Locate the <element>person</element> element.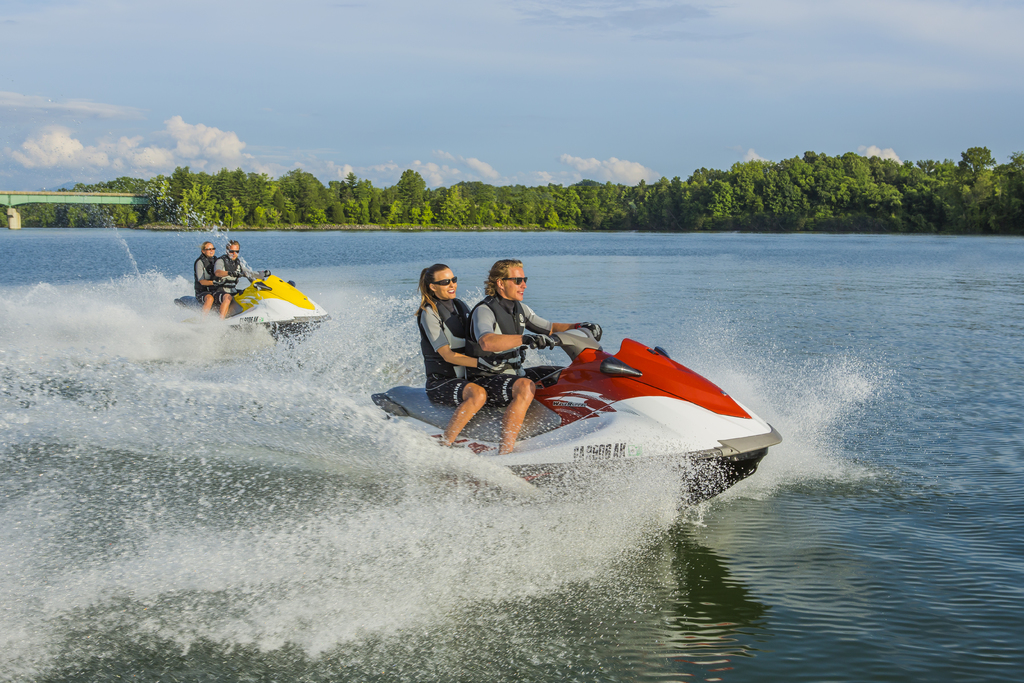
Element bbox: bbox(407, 243, 488, 442).
